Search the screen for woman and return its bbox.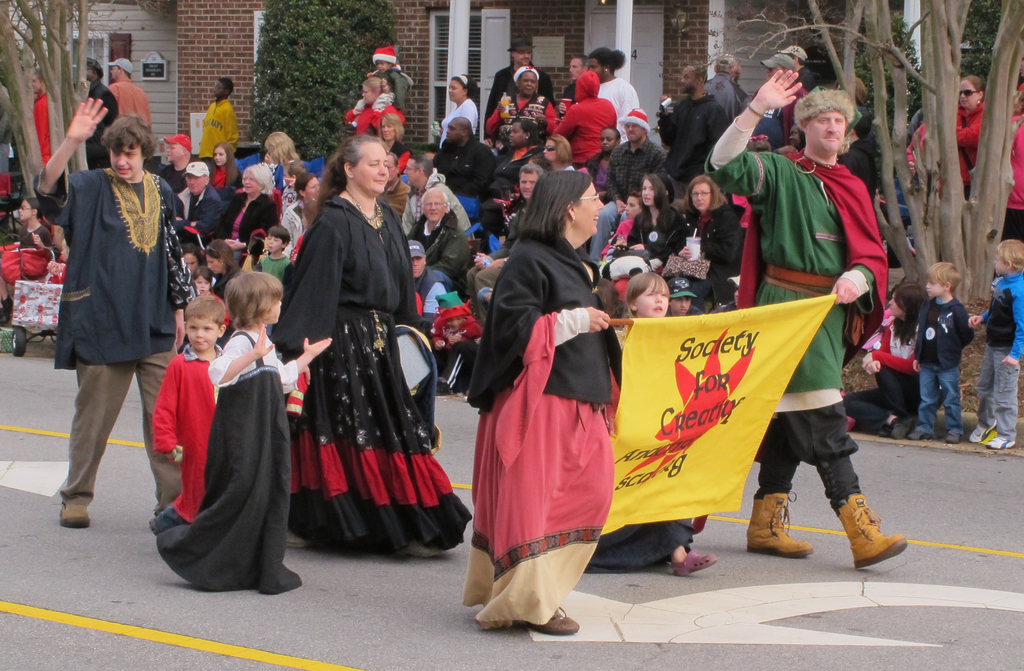
Found: left=281, top=172, right=323, bottom=265.
